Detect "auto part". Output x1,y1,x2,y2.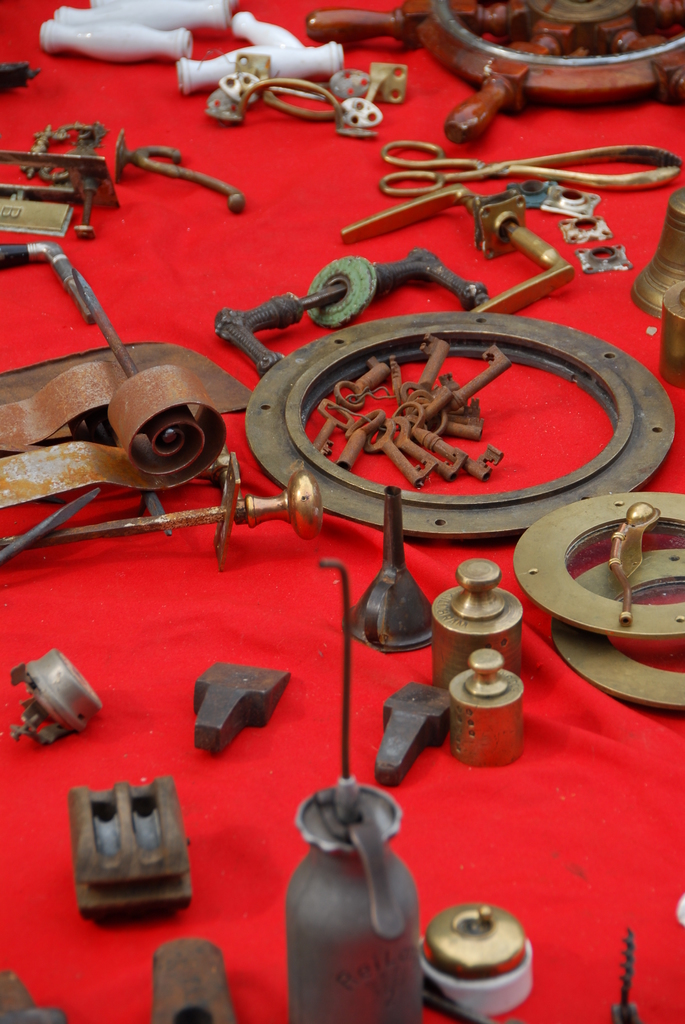
345,180,579,310.
